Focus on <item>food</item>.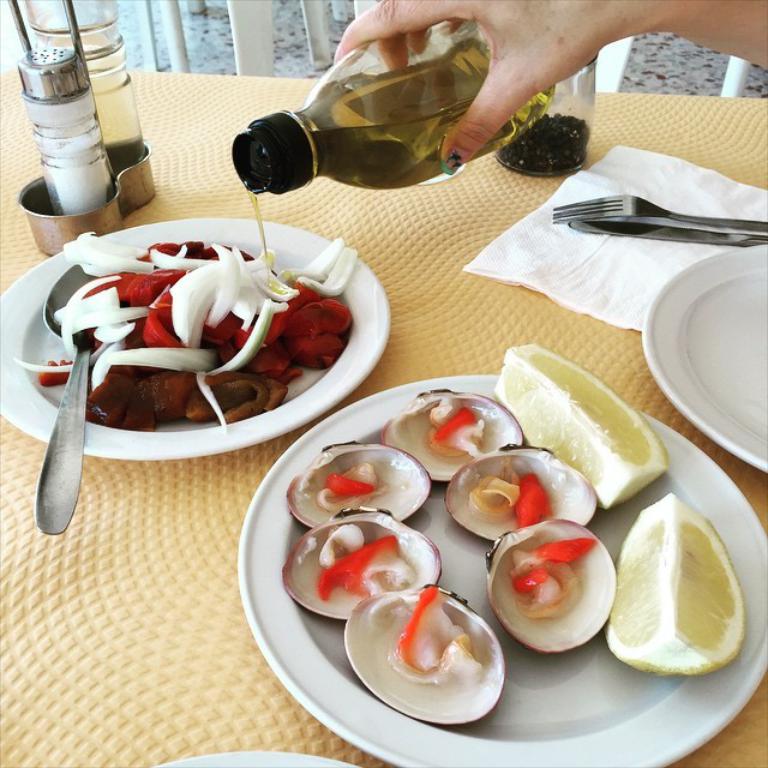
Focused at pyautogui.locateOnScreen(602, 487, 745, 678).
